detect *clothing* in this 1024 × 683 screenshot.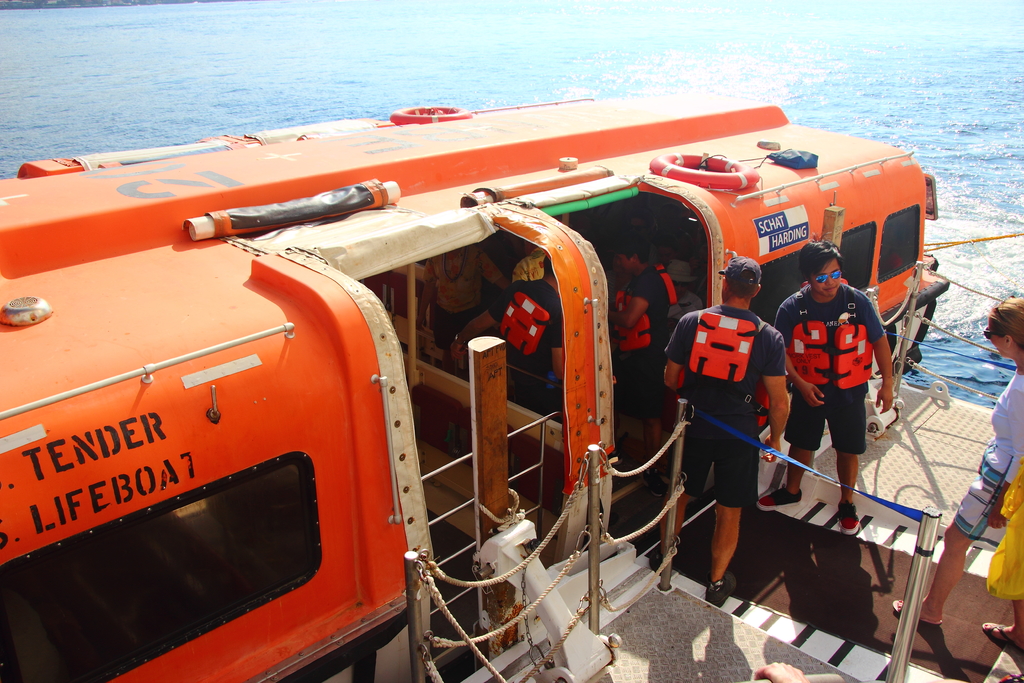
Detection: box=[609, 275, 672, 429].
